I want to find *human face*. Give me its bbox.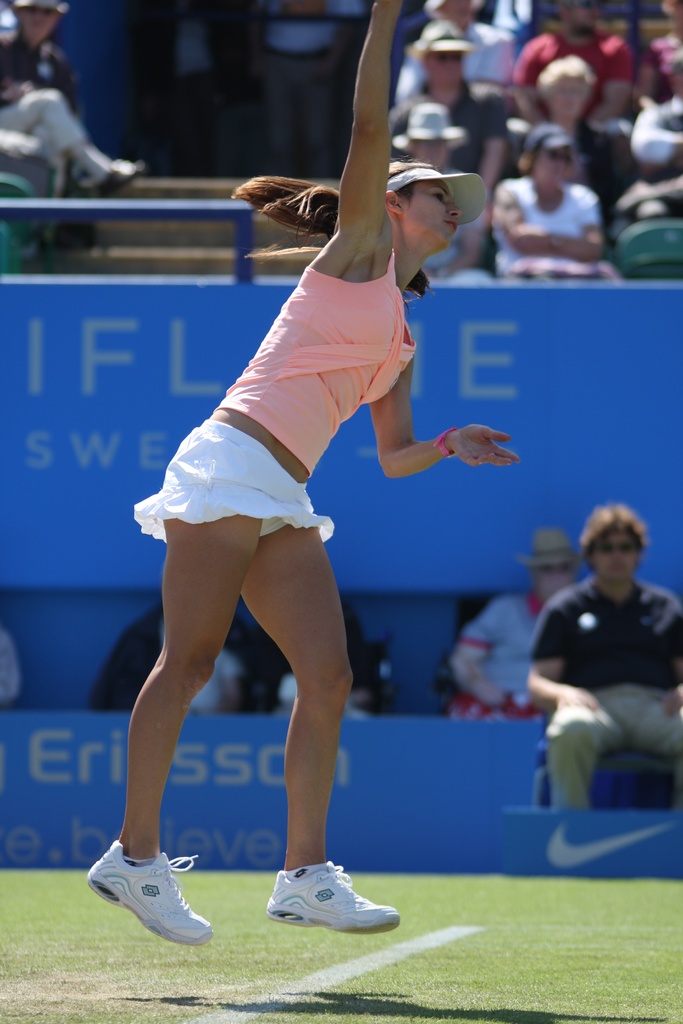
box(535, 147, 567, 195).
